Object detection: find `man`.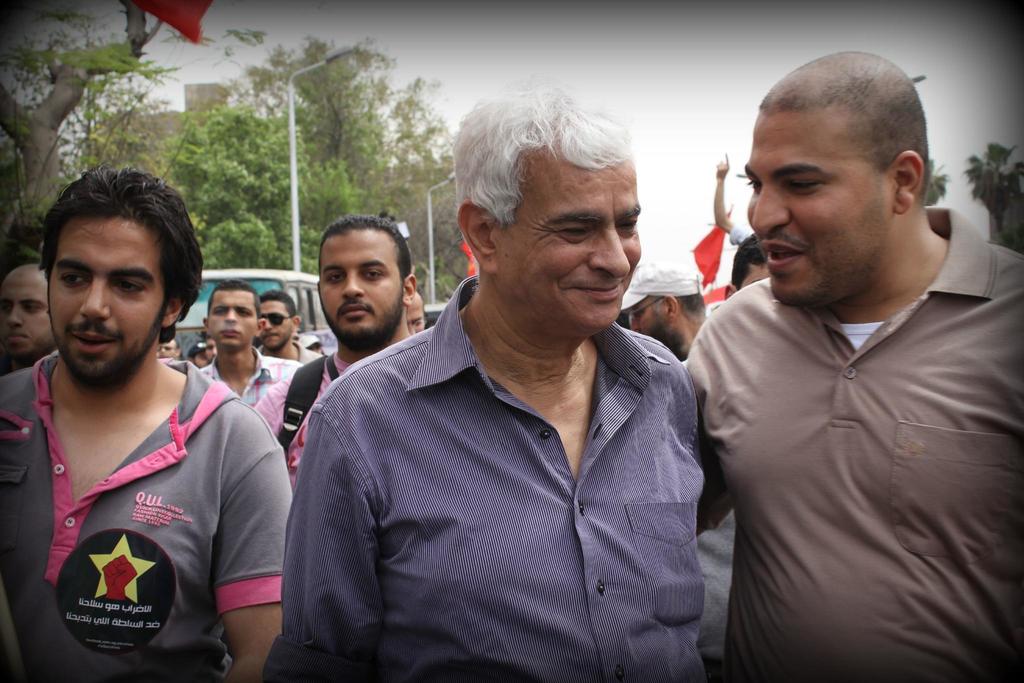
bbox(254, 287, 320, 374).
